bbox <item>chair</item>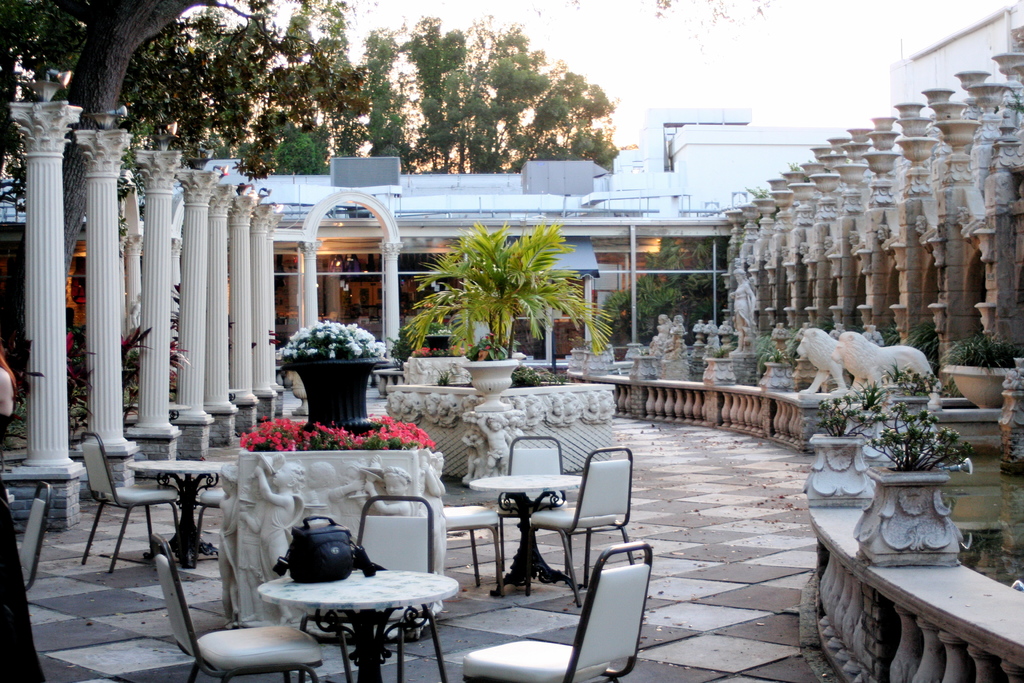
region(62, 454, 187, 589)
